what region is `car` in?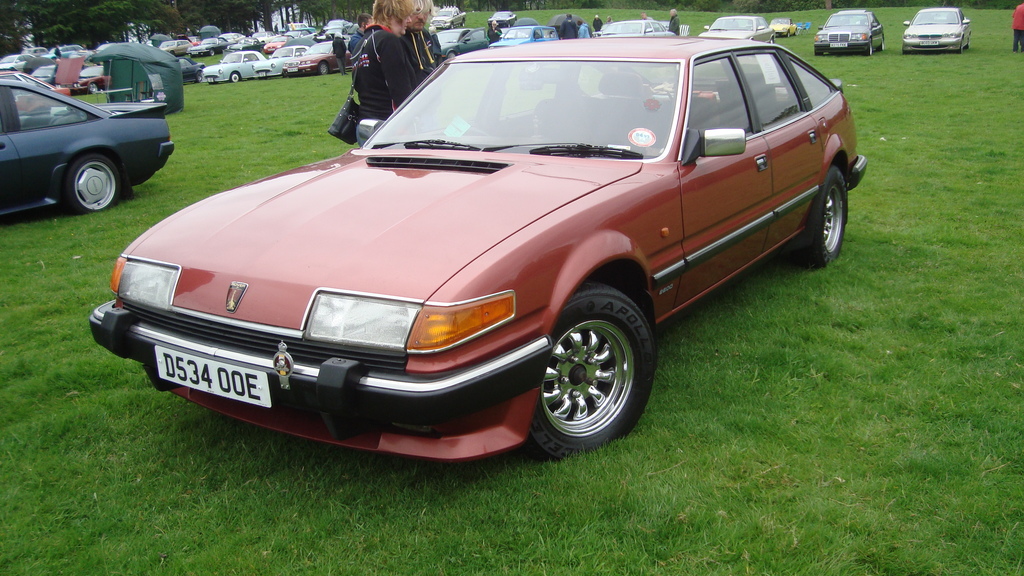
[899, 4, 974, 56].
